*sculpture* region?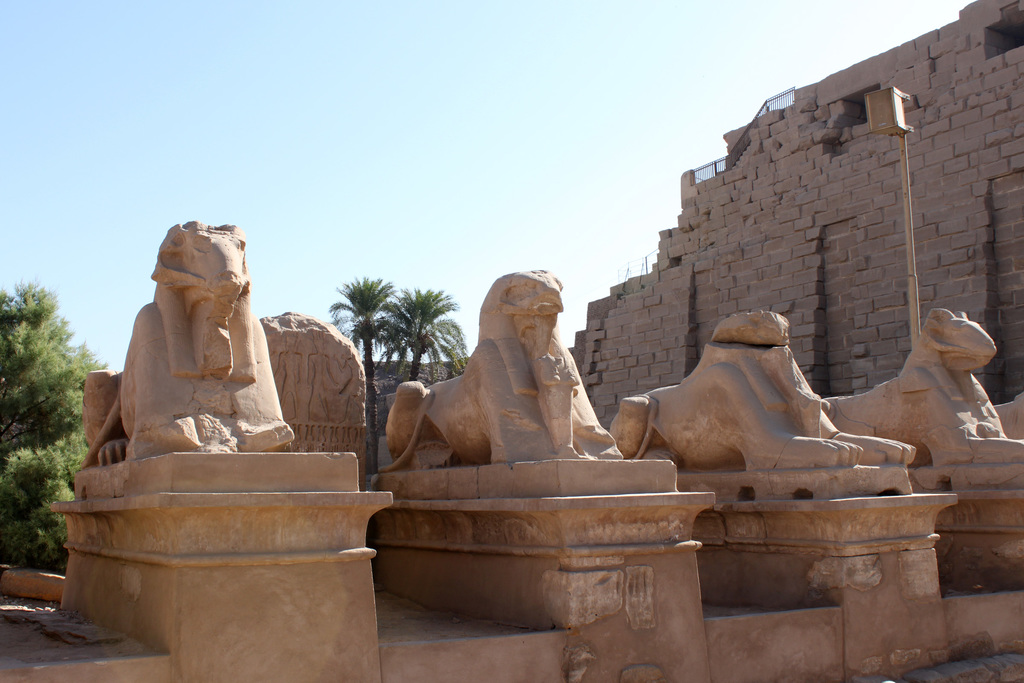
box(371, 265, 681, 493)
